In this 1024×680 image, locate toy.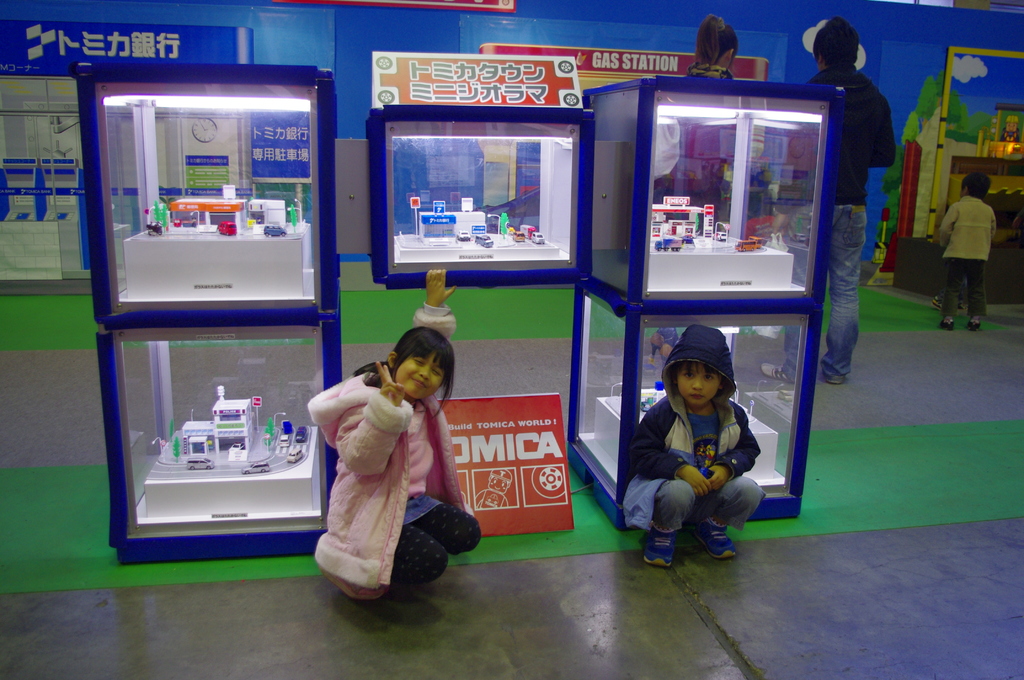
Bounding box: box(280, 416, 292, 436).
